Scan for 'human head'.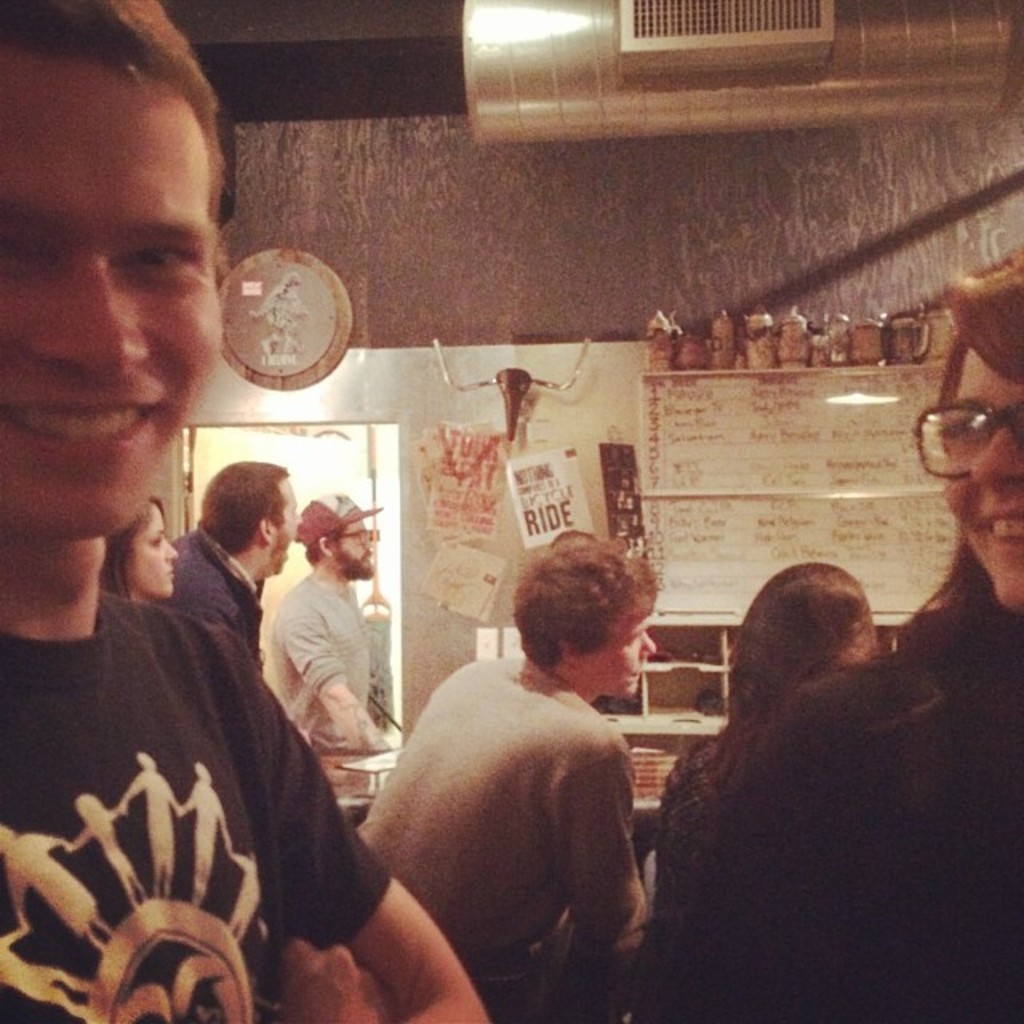
Scan result: x1=723 y1=562 x2=875 y2=712.
